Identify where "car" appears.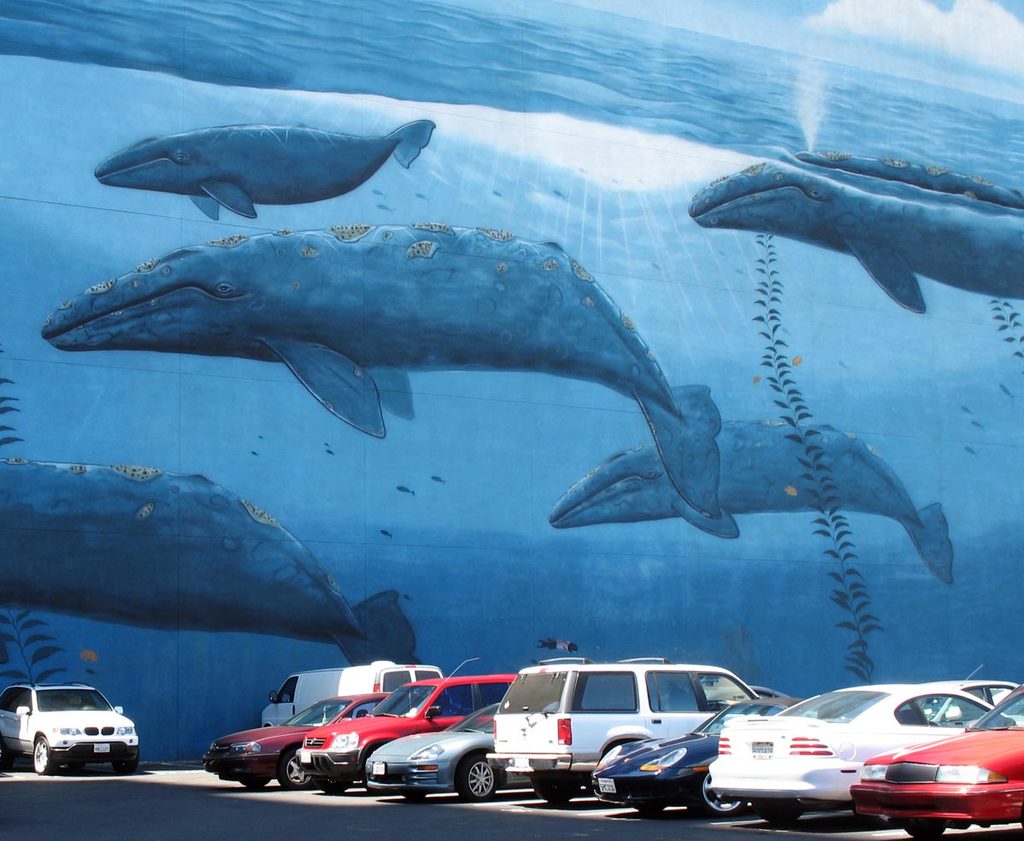
Appears at box(13, 681, 145, 787).
